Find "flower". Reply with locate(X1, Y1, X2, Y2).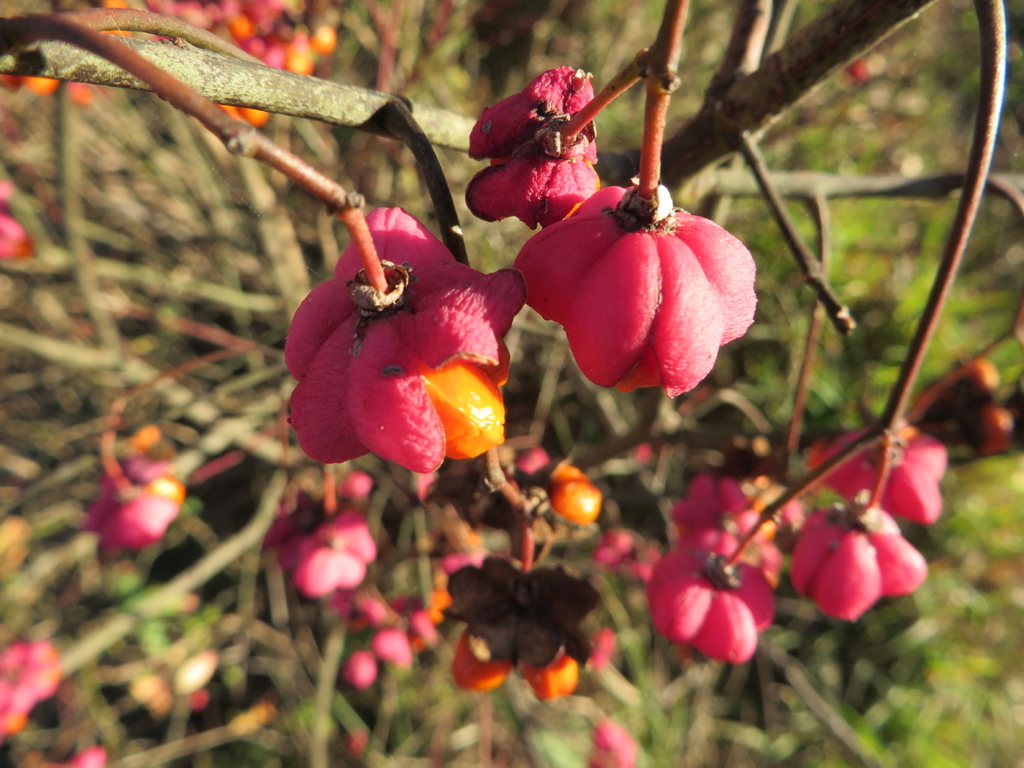
locate(120, 0, 319, 118).
